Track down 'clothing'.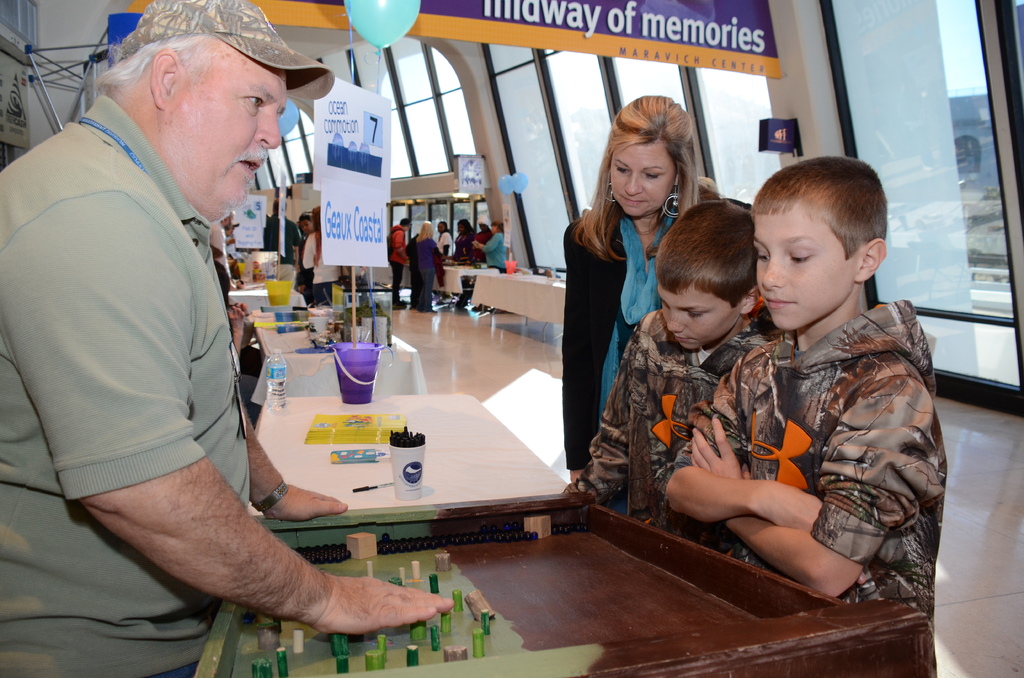
Tracked to (261,212,307,288).
